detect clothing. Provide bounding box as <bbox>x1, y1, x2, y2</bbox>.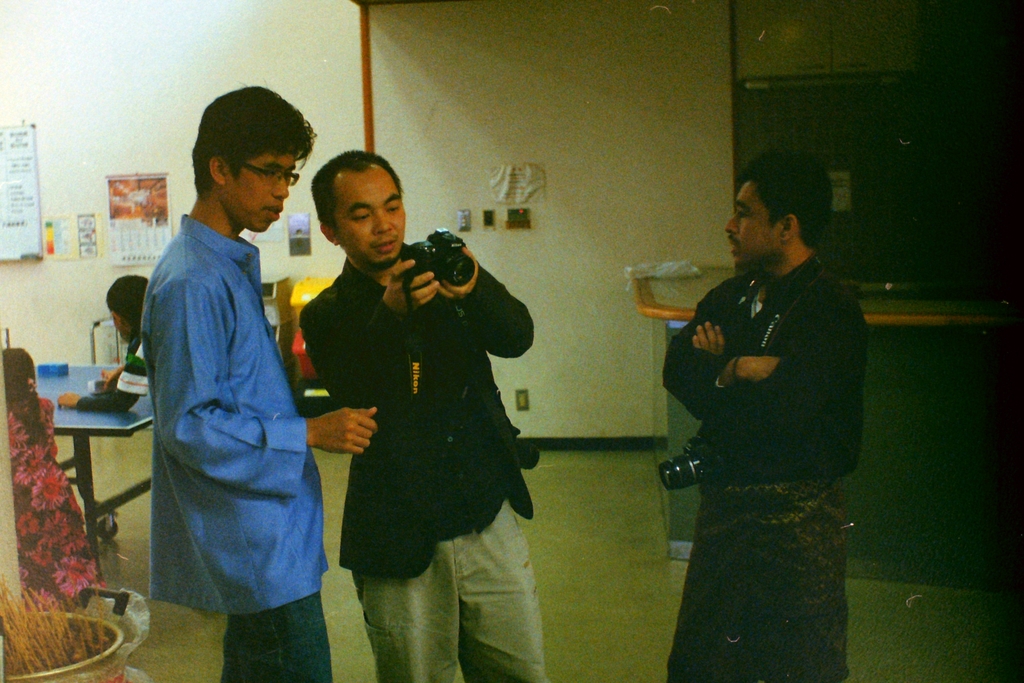
<bbox>145, 211, 337, 682</bbox>.
